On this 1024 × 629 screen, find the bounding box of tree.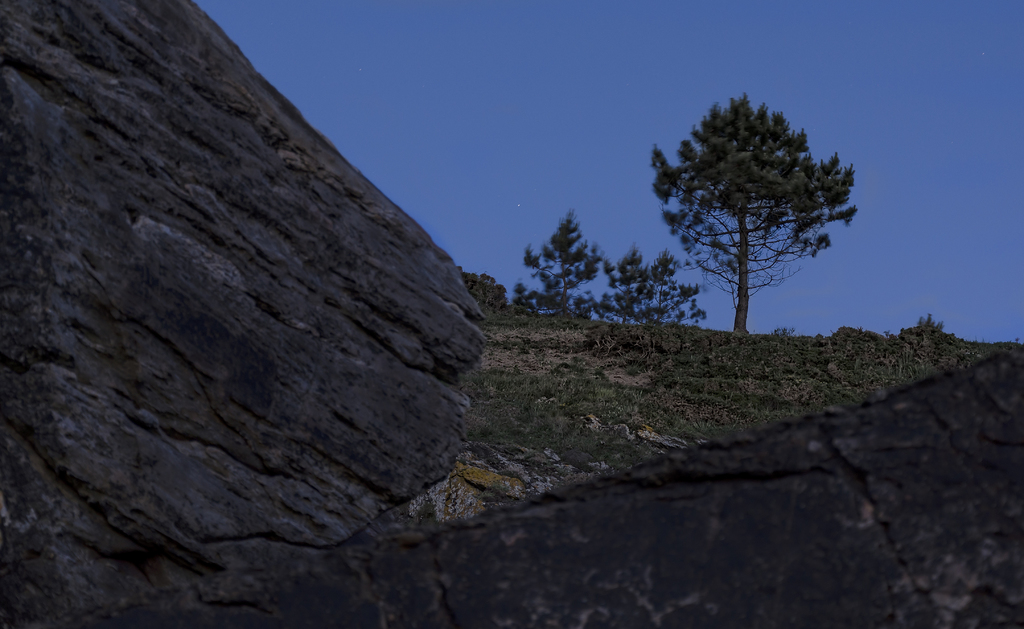
Bounding box: BBox(506, 213, 604, 322).
